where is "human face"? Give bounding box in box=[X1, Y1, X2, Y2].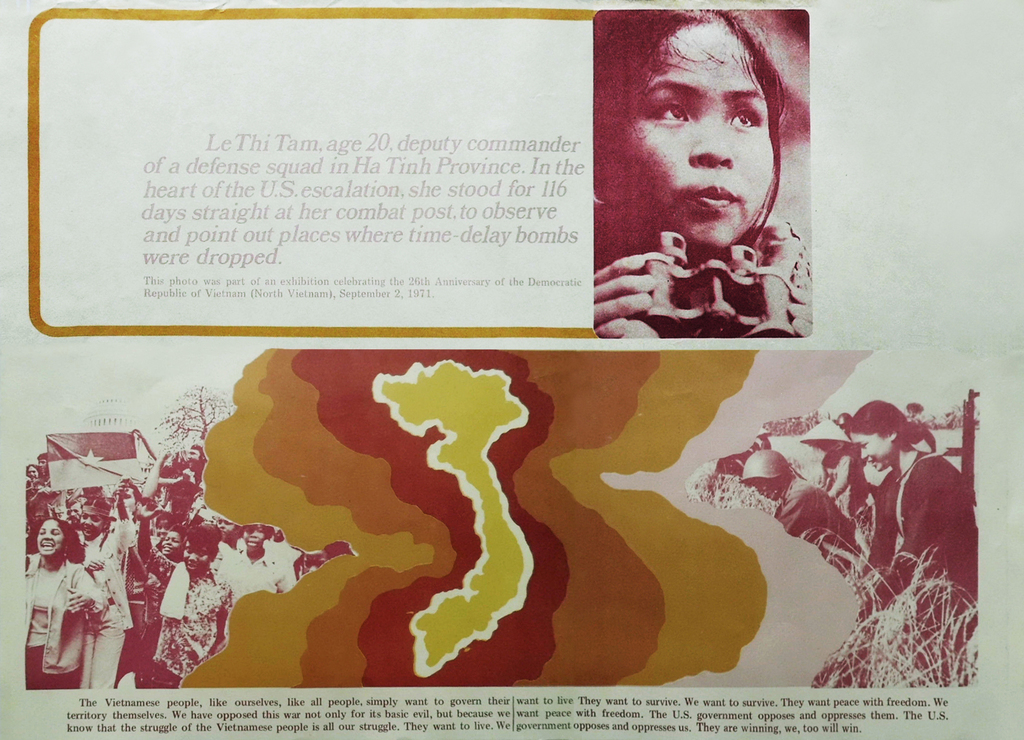
box=[850, 432, 893, 471].
